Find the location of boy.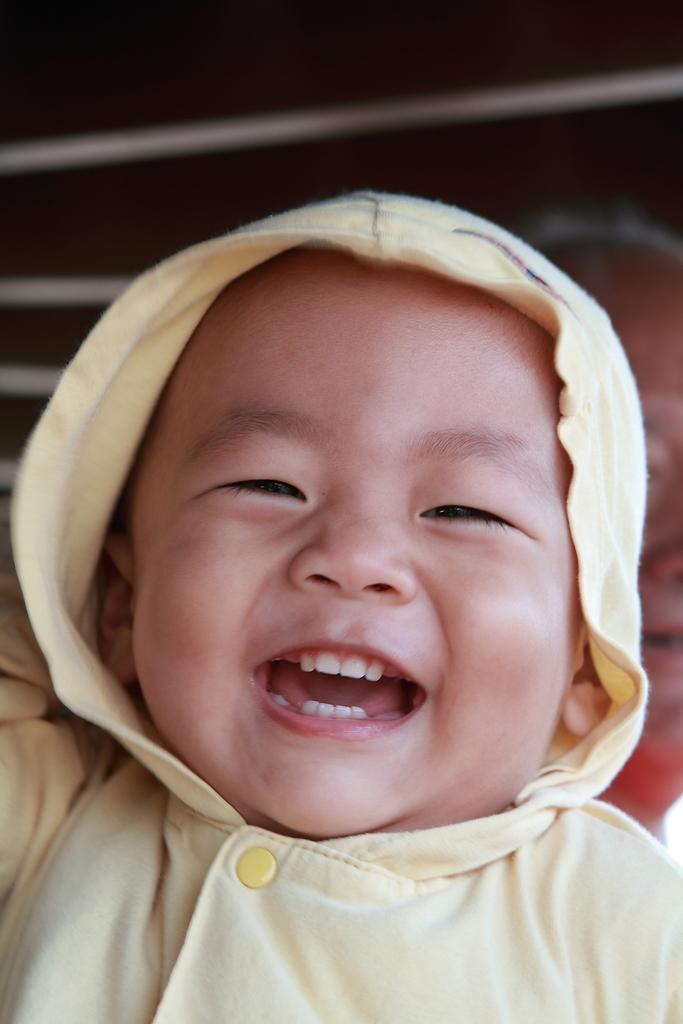
Location: {"x1": 34, "y1": 159, "x2": 659, "y2": 995}.
